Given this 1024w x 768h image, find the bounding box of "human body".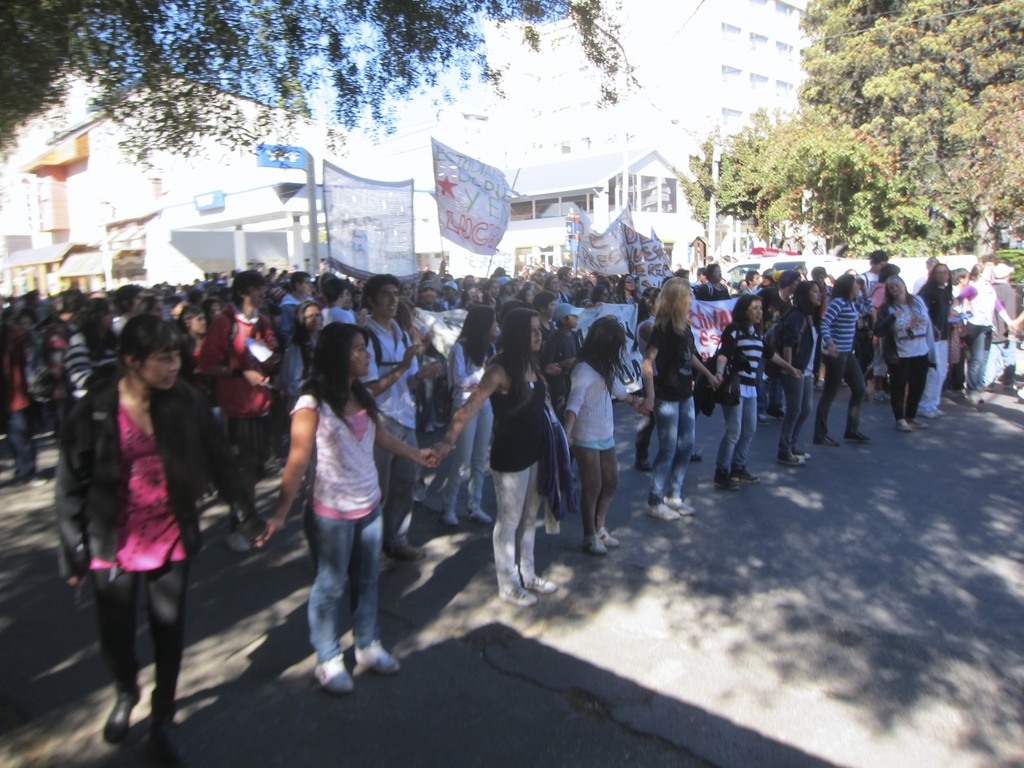
select_region(444, 305, 548, 621).
